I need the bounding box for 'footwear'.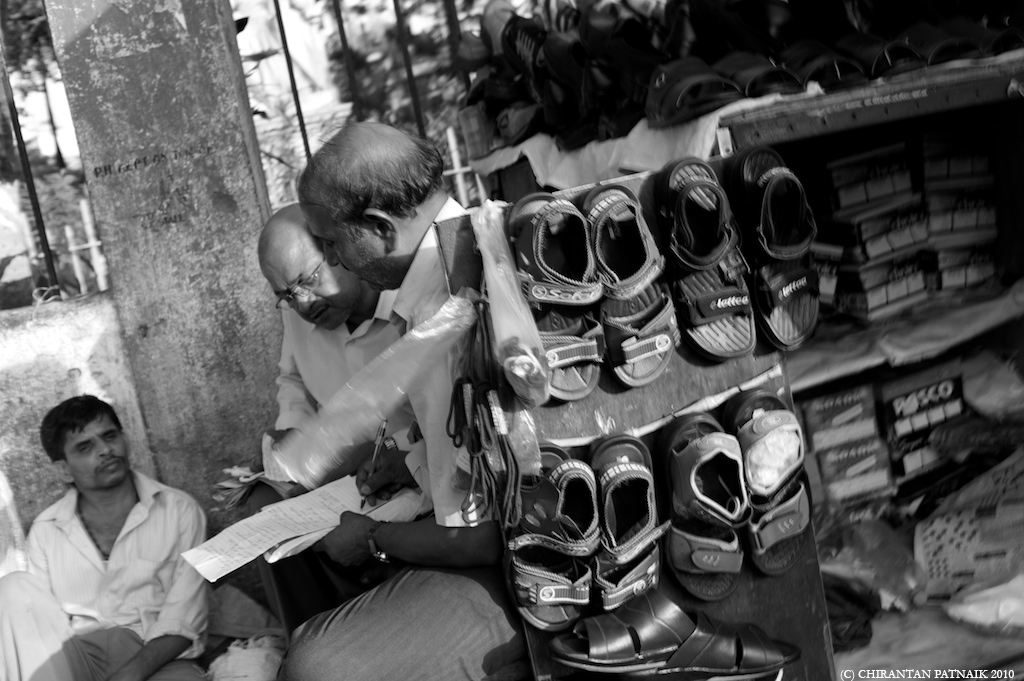
Here it is: [581, 184, 682, 390].
